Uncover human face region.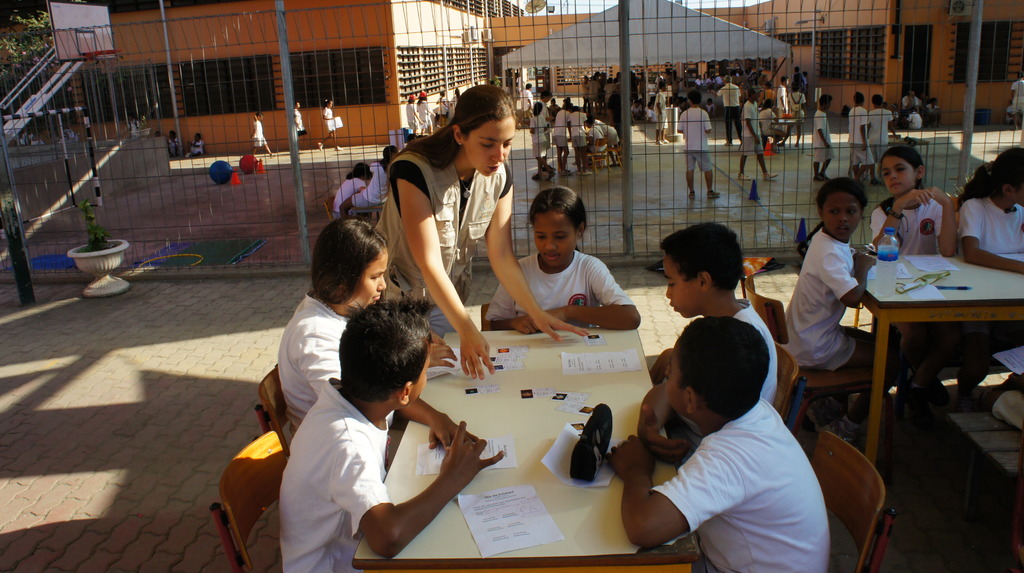
Uncovered: region(406, 347, 436, 411).
